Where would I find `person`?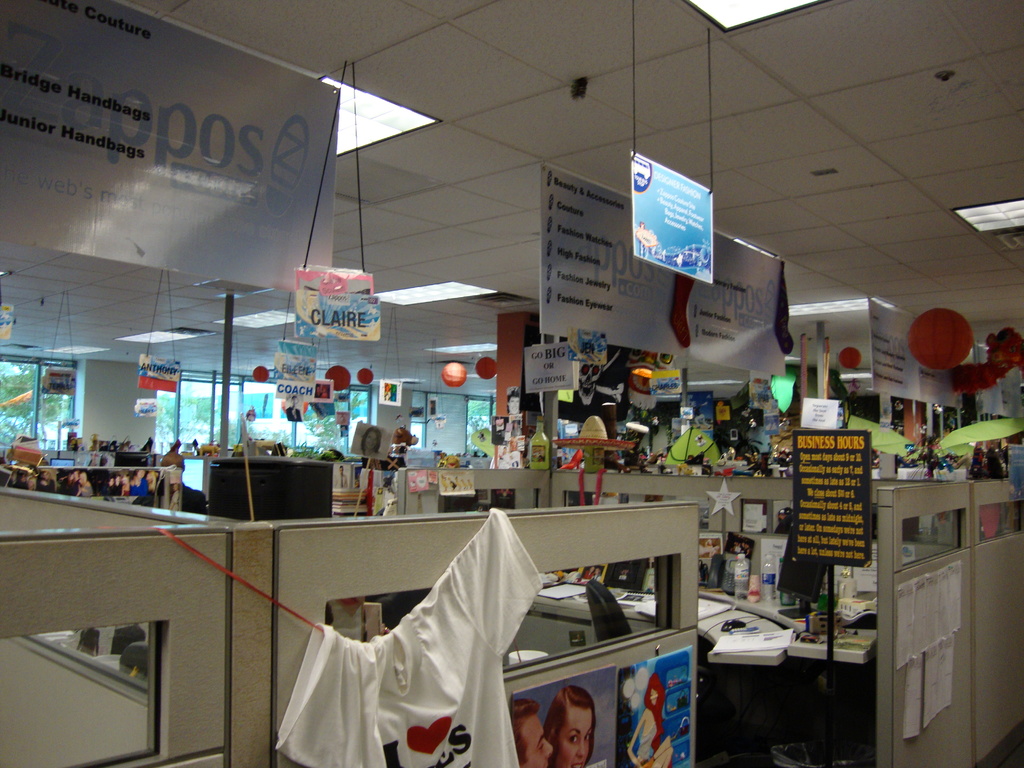
At <bbox>505, 698, 552, 767</bbox>.
